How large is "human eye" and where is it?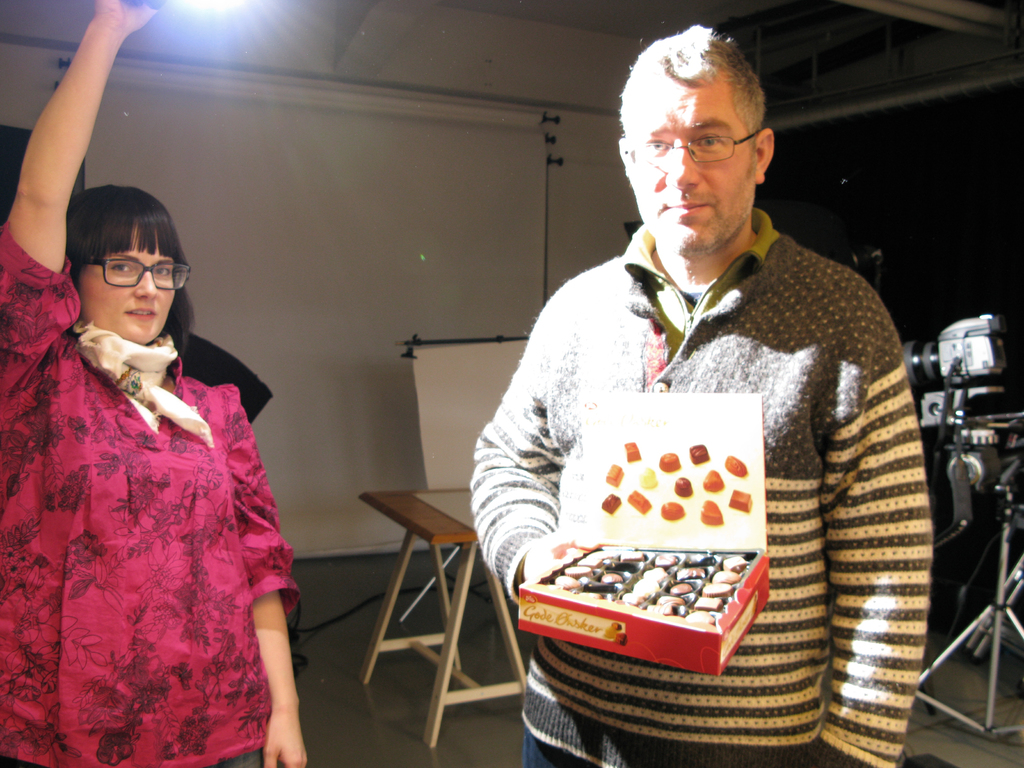
Bounding box: l=103, t=257, r=140, b=278.
